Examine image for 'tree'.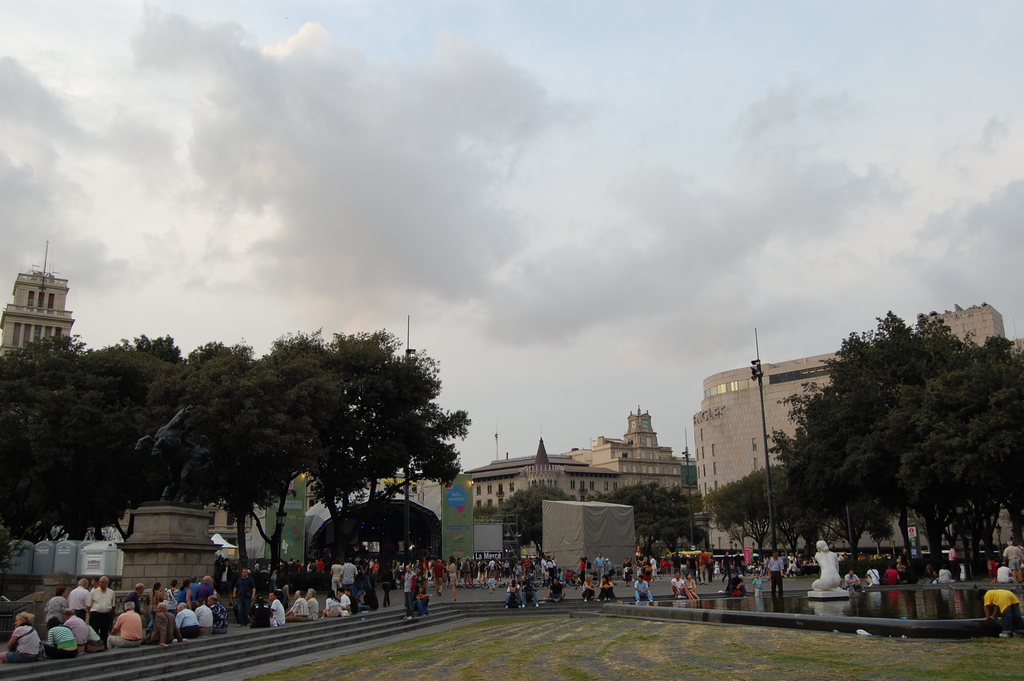
Examination result: 781 297 1007 581.
